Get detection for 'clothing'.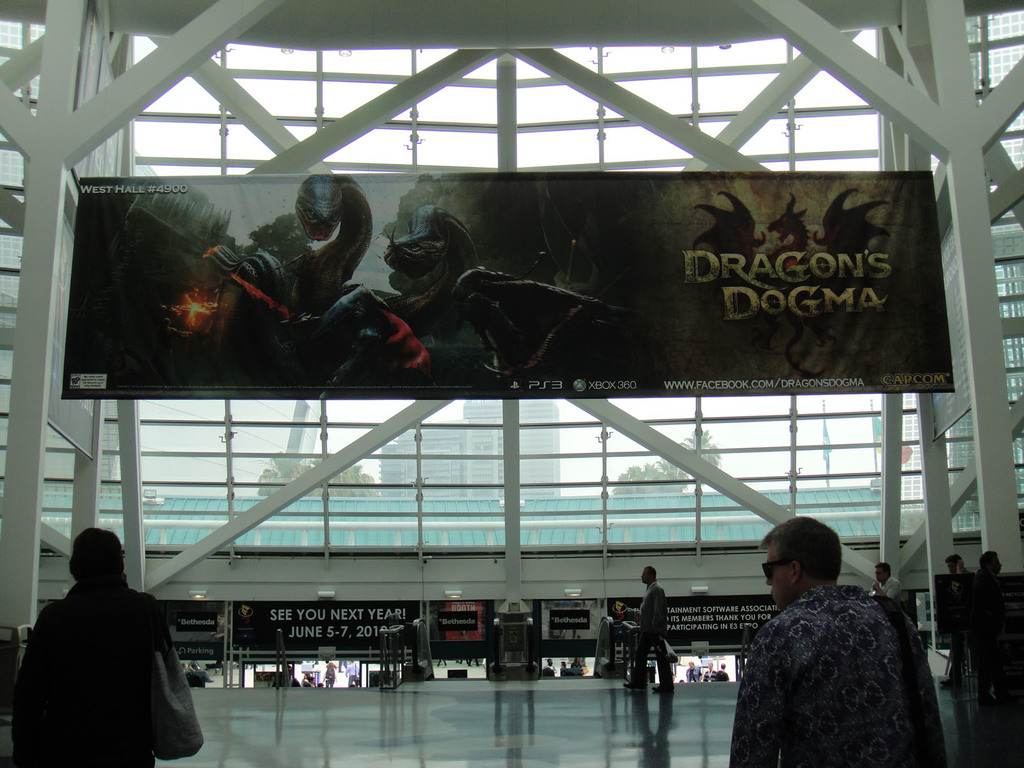
Detection: Rect(722, 557, 958, 764).
